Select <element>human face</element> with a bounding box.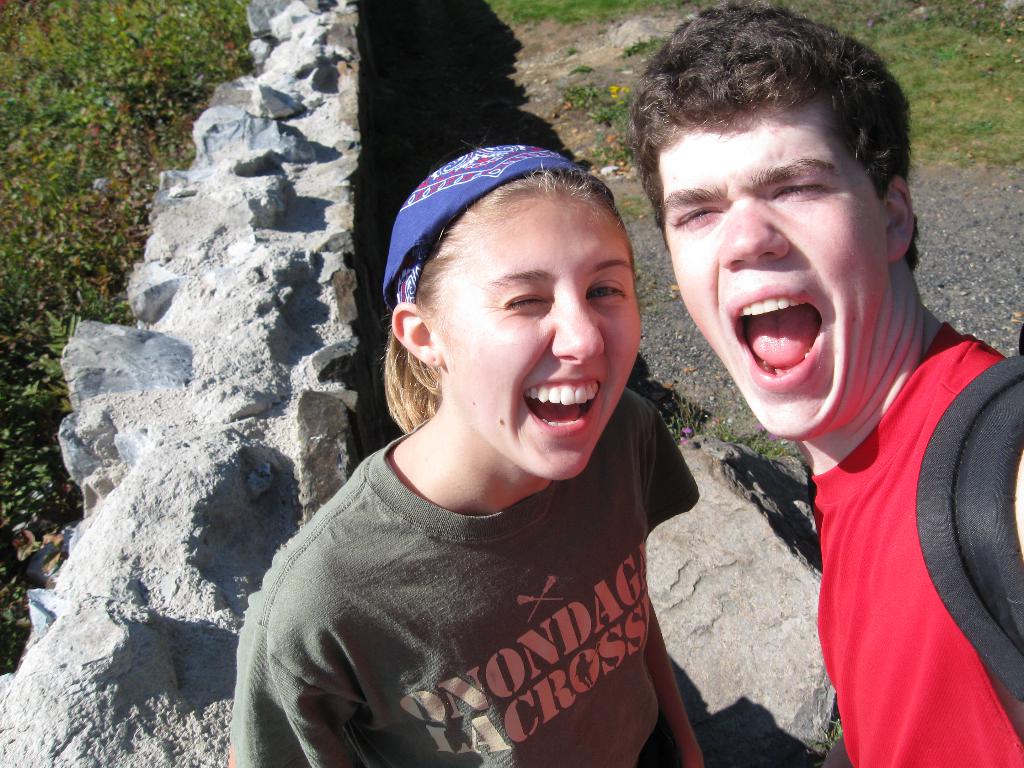
Rect(429, 187, 641, 482).
